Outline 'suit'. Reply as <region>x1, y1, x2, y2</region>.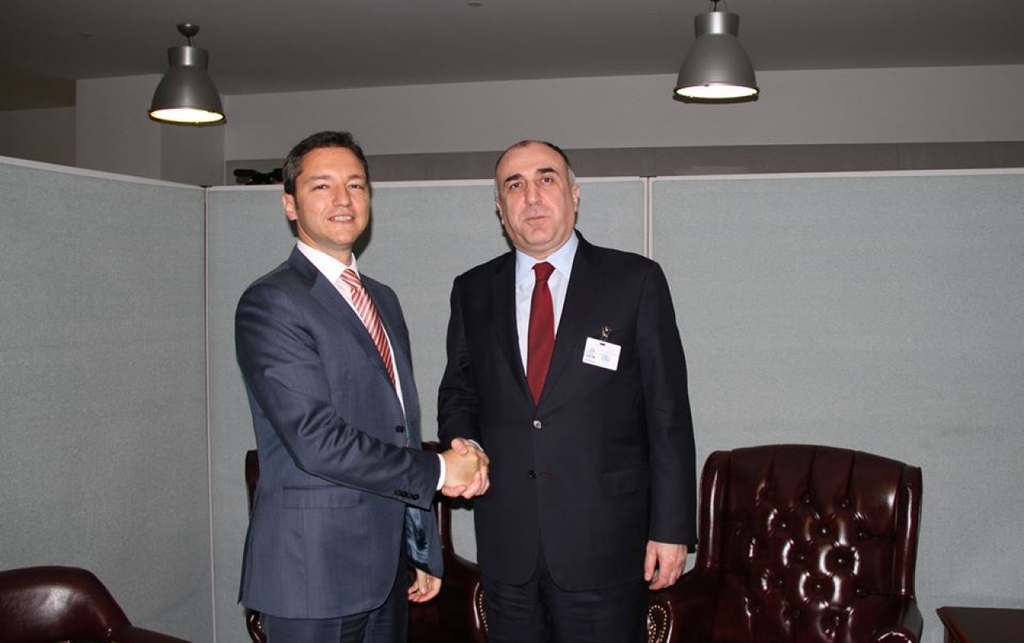
<region>440, 126, 690, 637</region>.
